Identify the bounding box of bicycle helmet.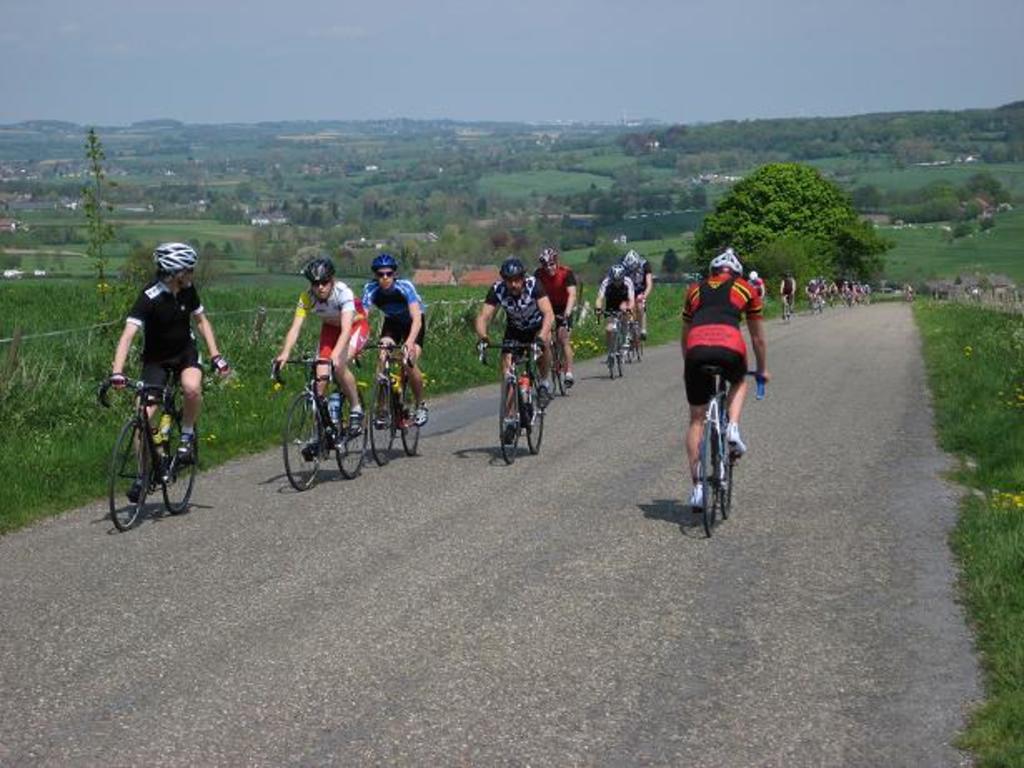
[718,250,734,273].
